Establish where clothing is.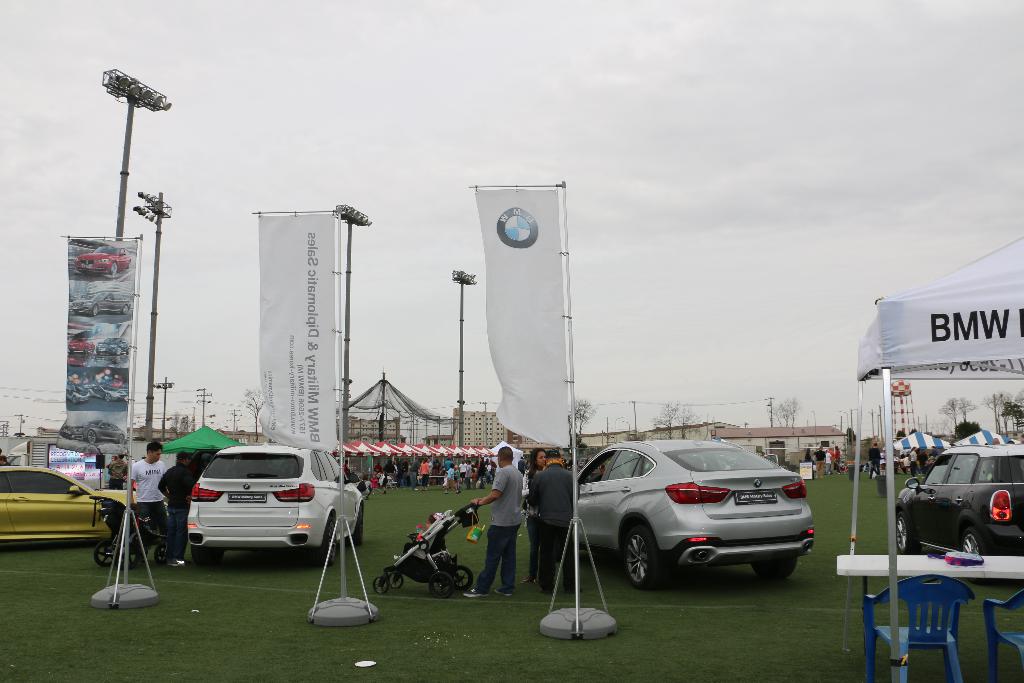
Established at 445/470/454/490.
